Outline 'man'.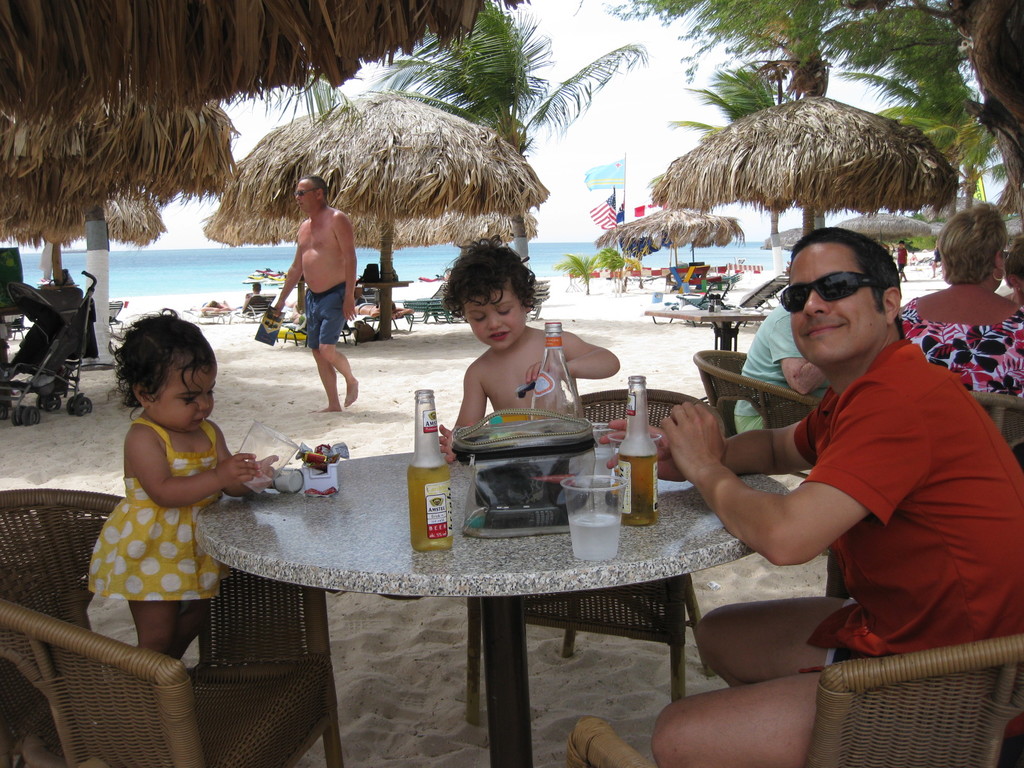
Outline: 271,172,360,413.
